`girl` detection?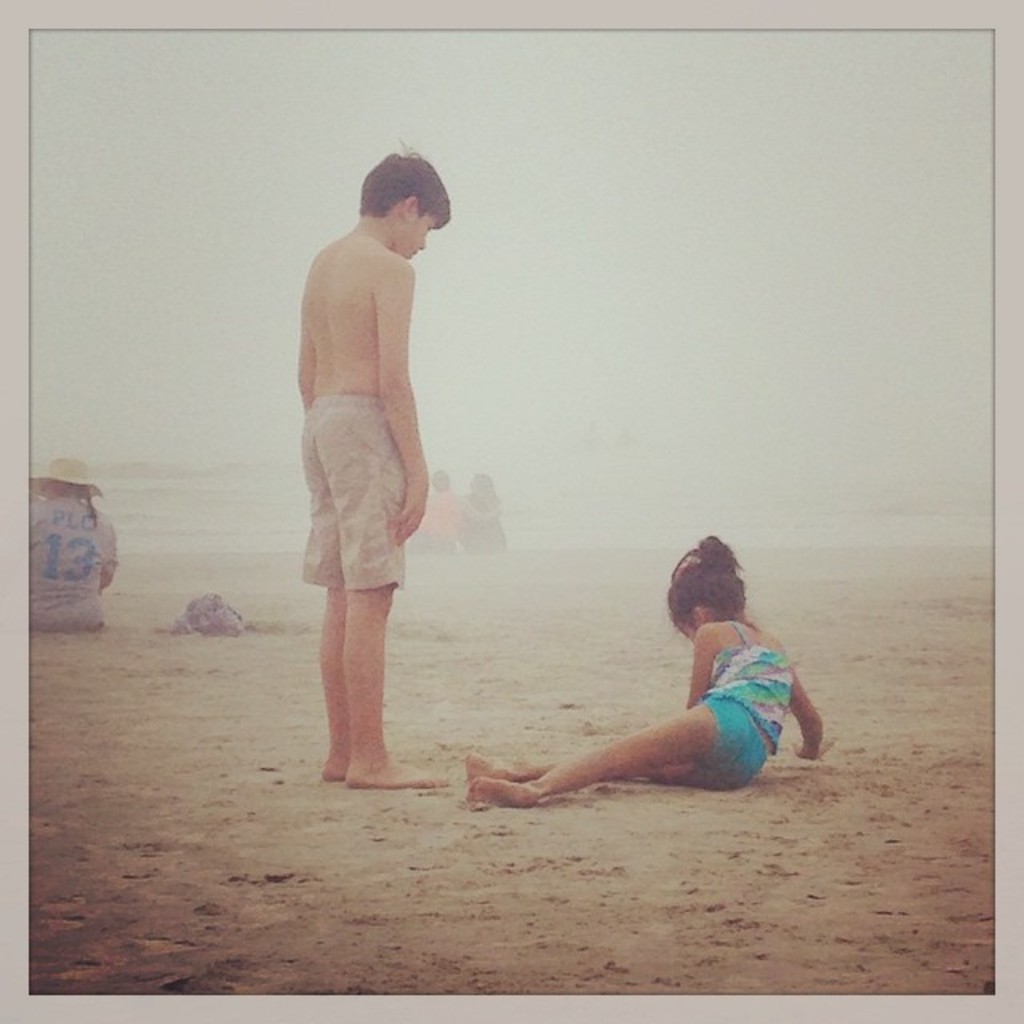
(left=464, top=533, right=824, bottom=813)
